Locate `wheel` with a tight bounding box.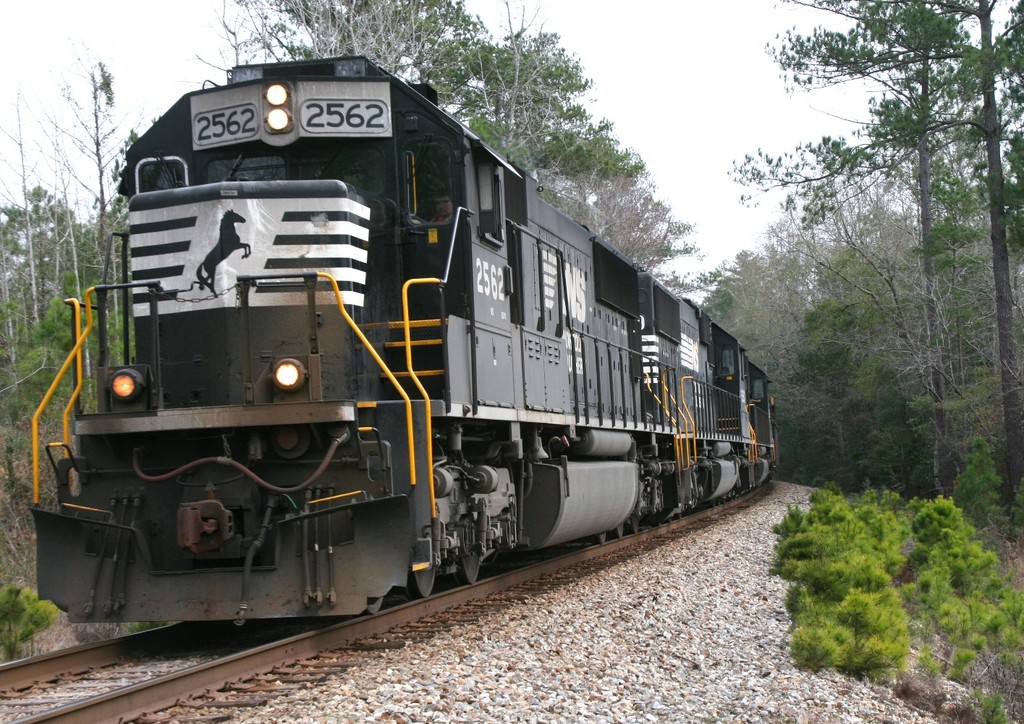
box=[628, 515, 640, 533].
